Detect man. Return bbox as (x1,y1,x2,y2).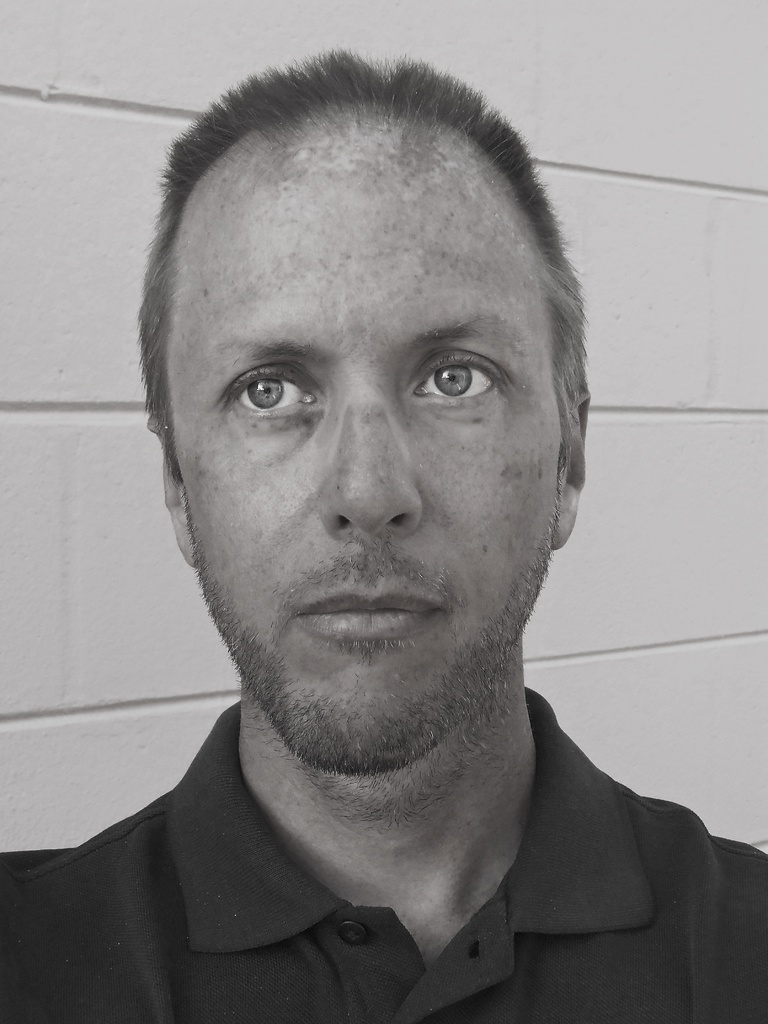
(0,42,767,1023).
